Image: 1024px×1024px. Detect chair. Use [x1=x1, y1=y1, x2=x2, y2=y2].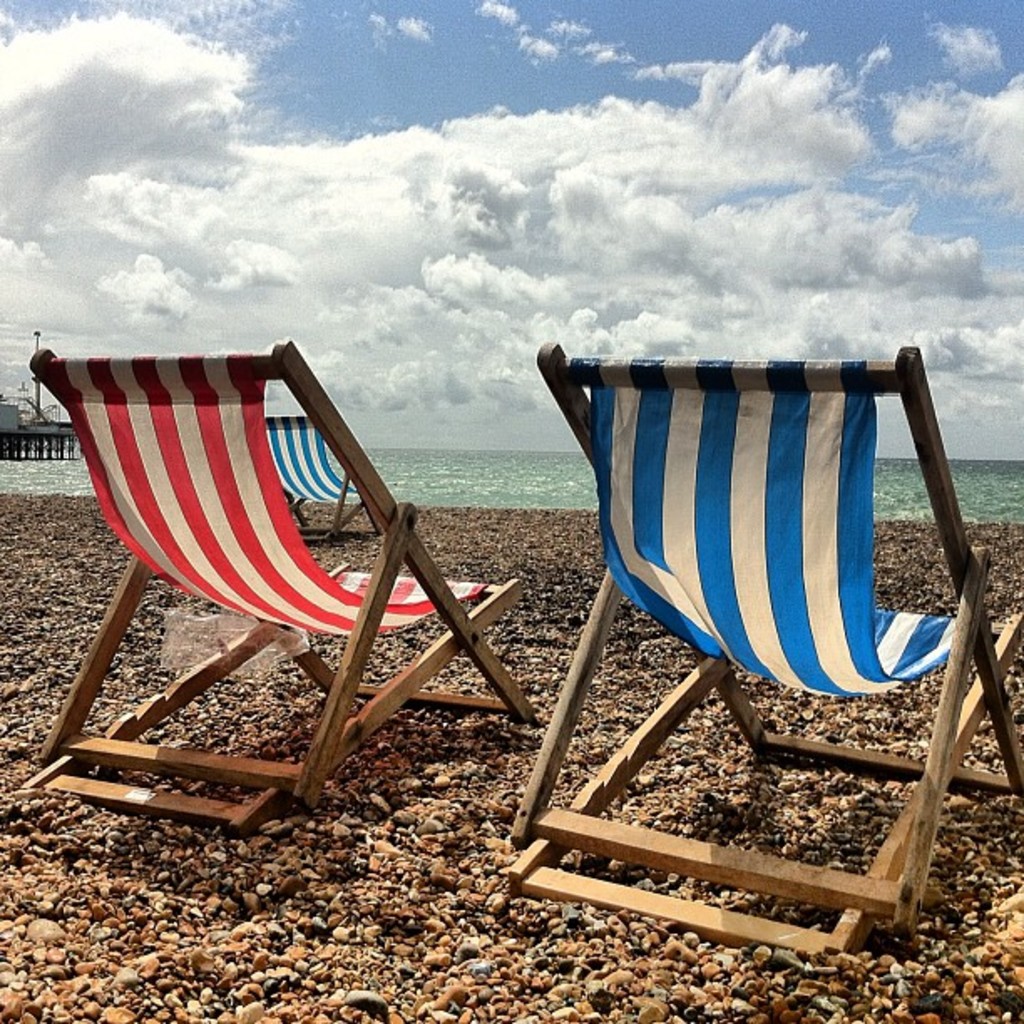
[x1=485, y1=348, x2=1021, y2=934].
